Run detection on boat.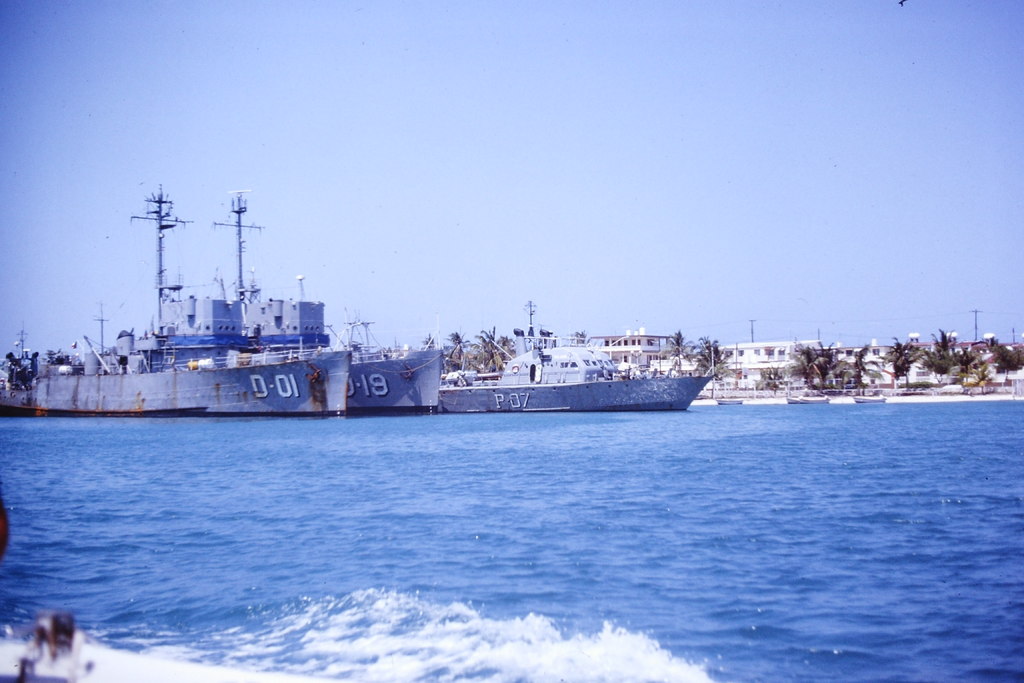
Result: [784,390,829,407].
